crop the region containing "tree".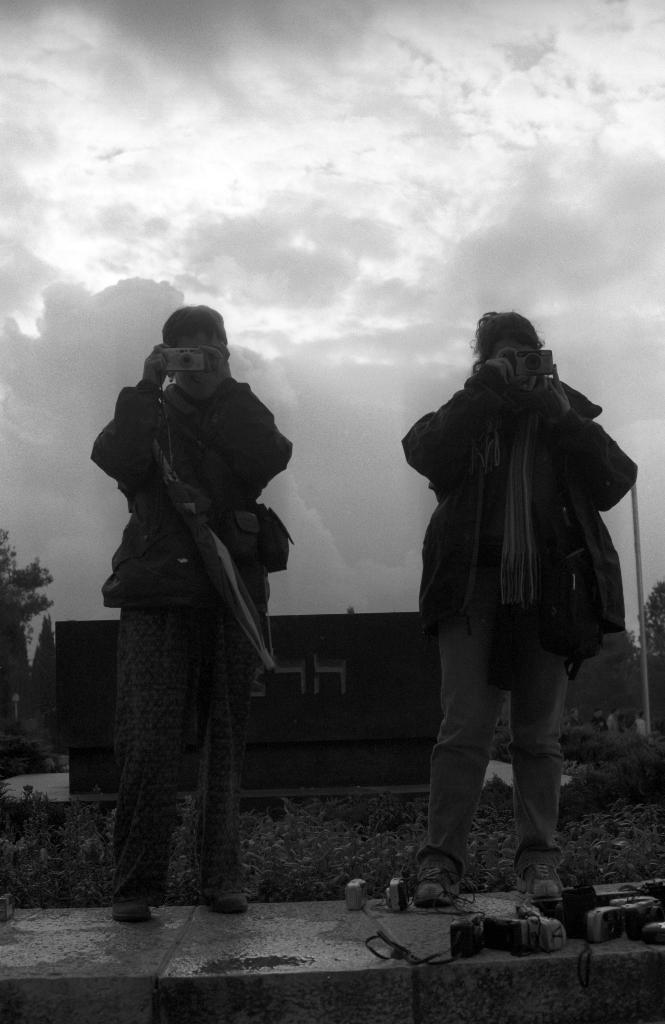
Crop region: bbox(0, 529, 53, 700).
